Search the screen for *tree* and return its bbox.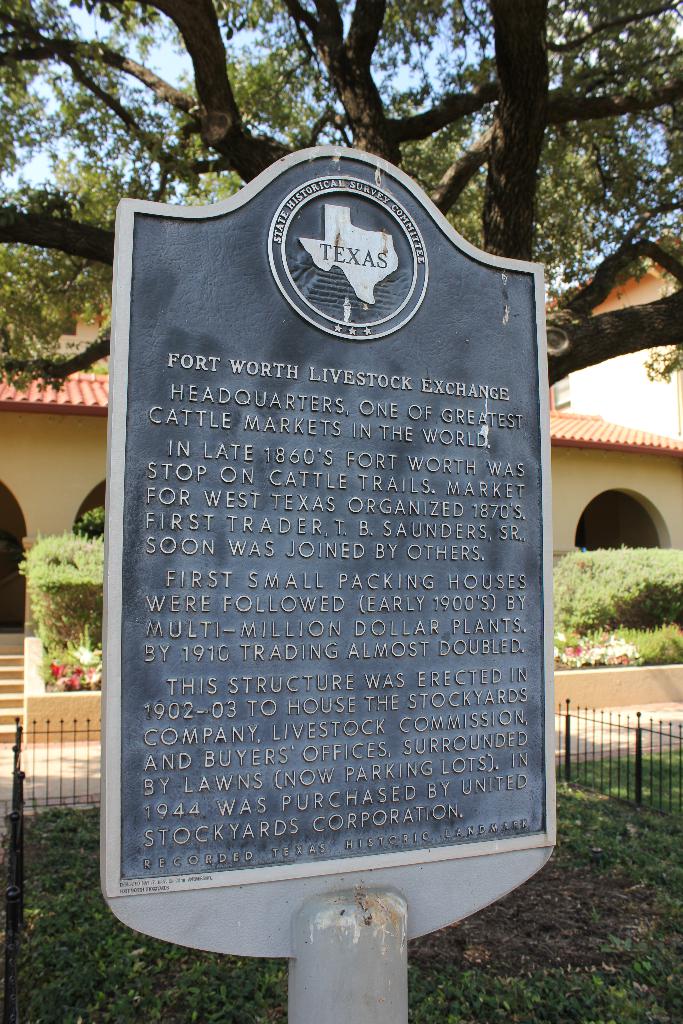
Found: {"left": 0, "top": 0, "right": 682, "bottom": 384}.
